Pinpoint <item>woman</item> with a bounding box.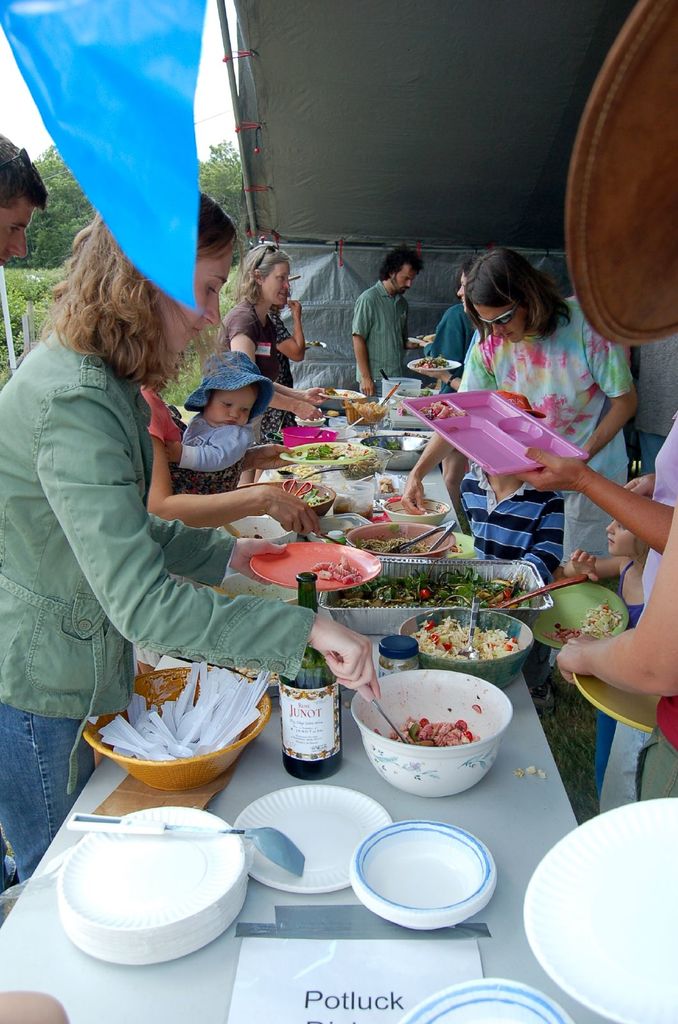
<region>262, 291, 306, 445</region>.
